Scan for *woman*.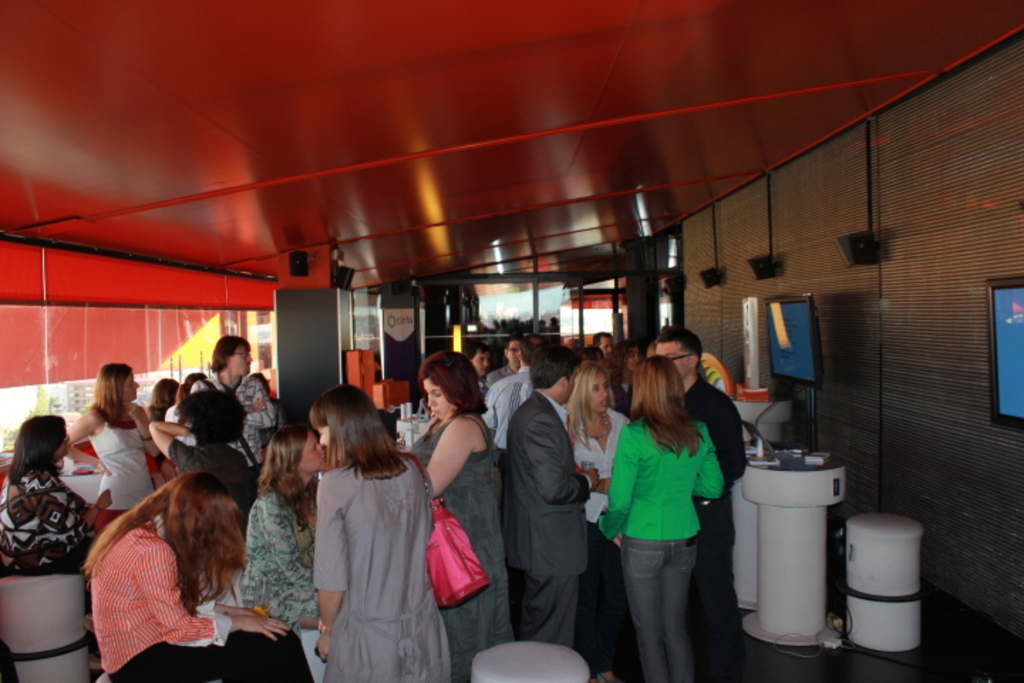
Scan result: x1=593 y1=356 x2=722 y2=682.
